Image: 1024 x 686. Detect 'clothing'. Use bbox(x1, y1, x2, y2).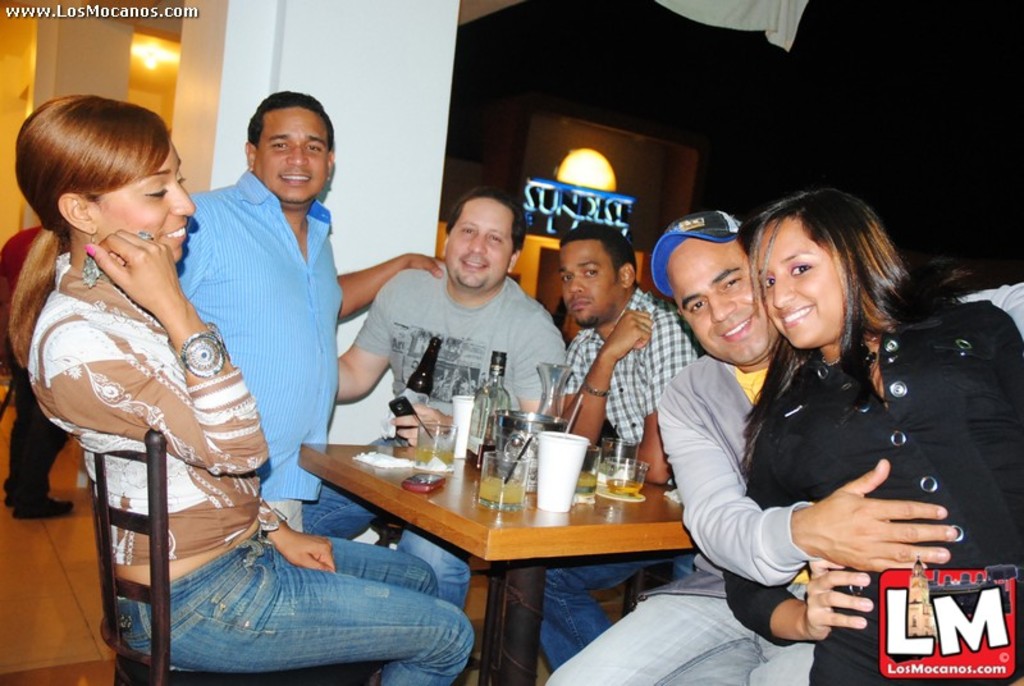
bbox(357, 251, 576, 593).
